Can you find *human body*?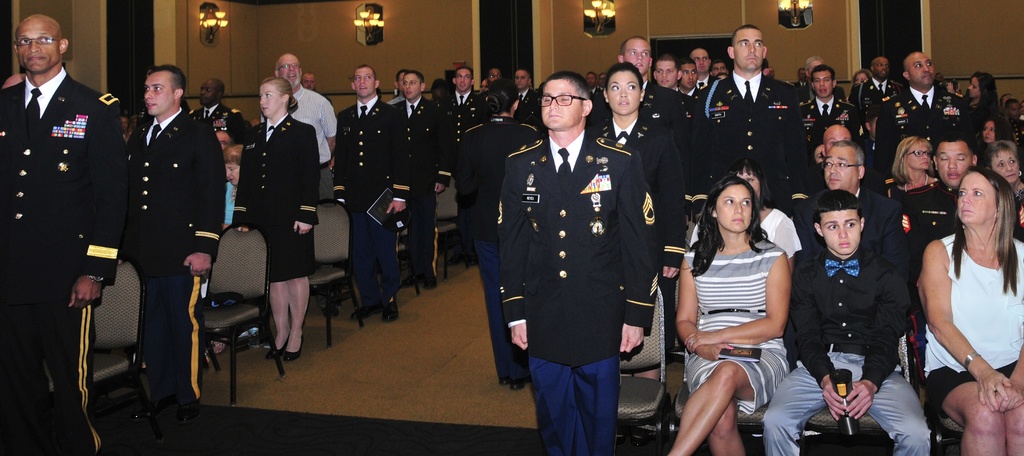
Yes, bounding box: 394 97 463 287.
